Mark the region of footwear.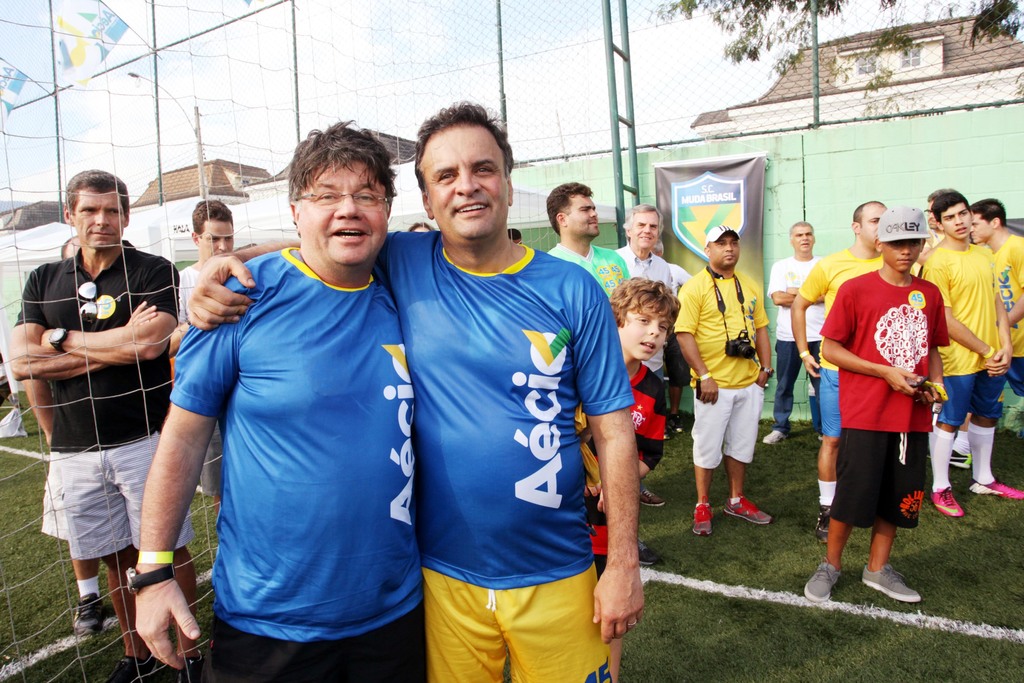
Region: (861, 561, 921, 603).
